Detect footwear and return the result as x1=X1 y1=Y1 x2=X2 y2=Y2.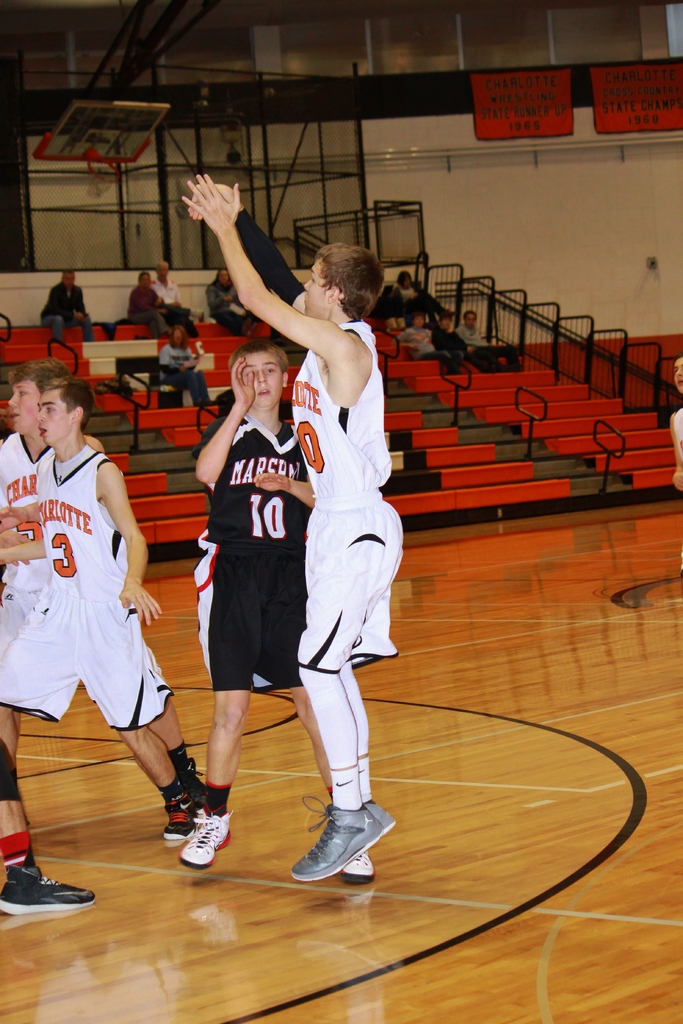
x1=163 y1=792 x2=193 y2=843.
